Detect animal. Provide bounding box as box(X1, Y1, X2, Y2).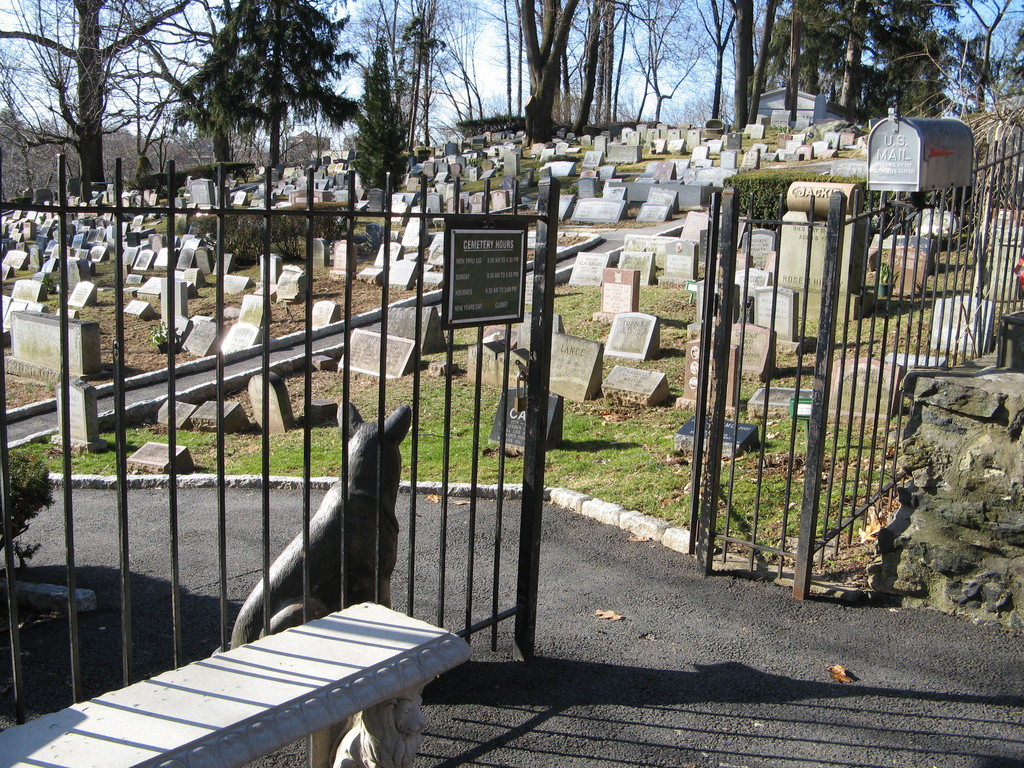
box(333, 682, 434, 767).
